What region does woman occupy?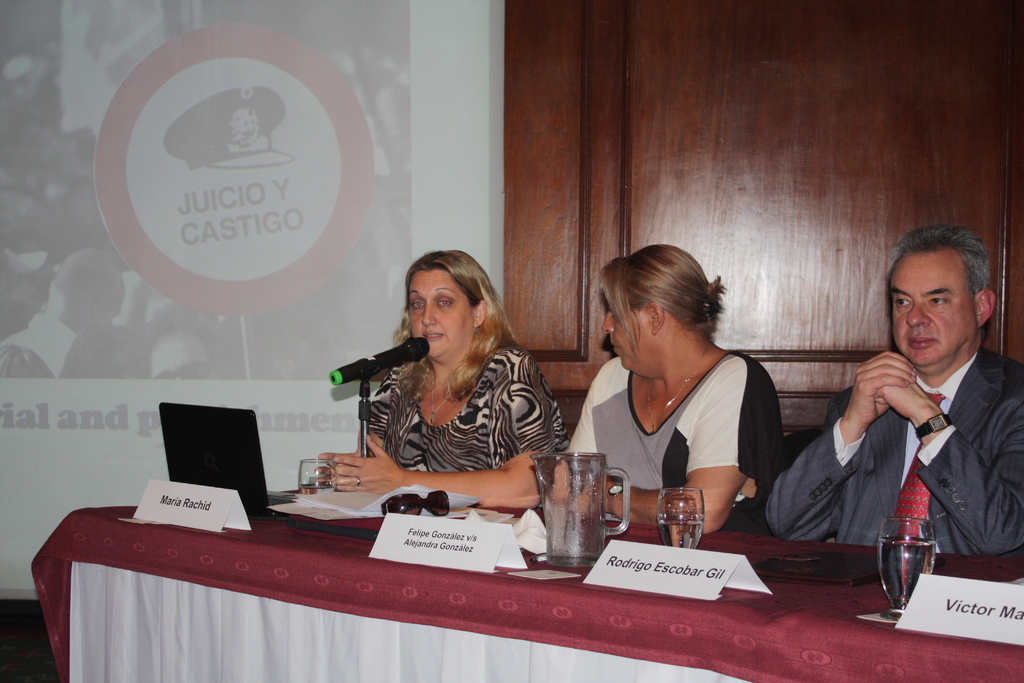
rect(311, 251, 568, 514).
